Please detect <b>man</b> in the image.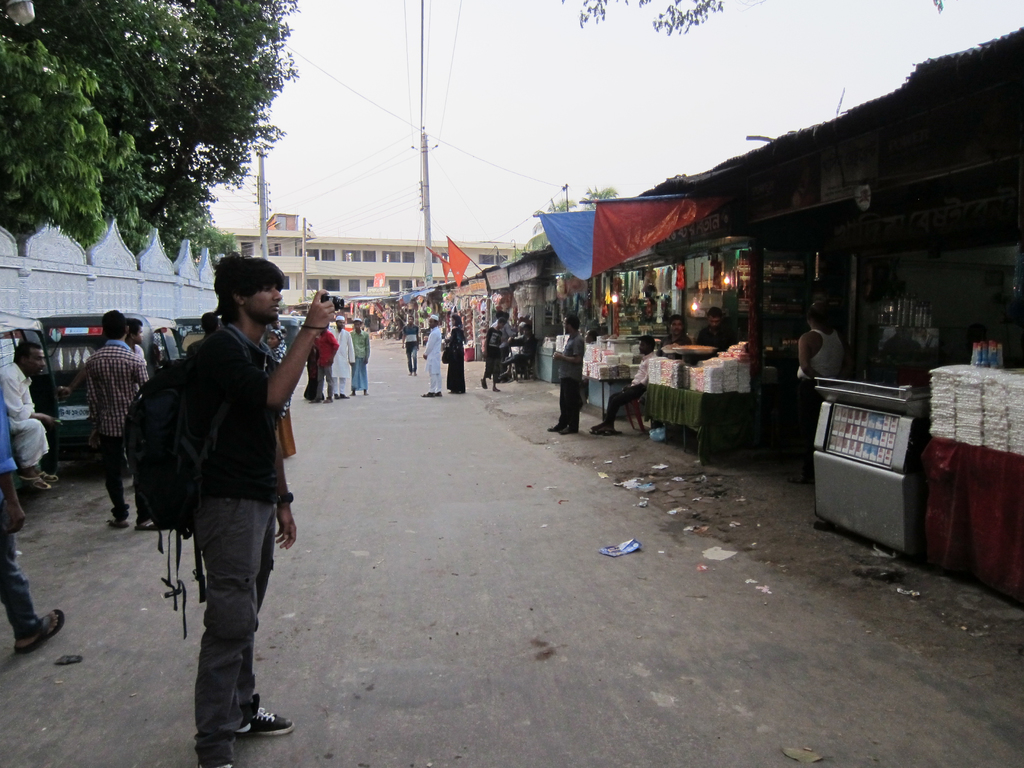
x1=589, y1=336, x2=655, y2=434.
